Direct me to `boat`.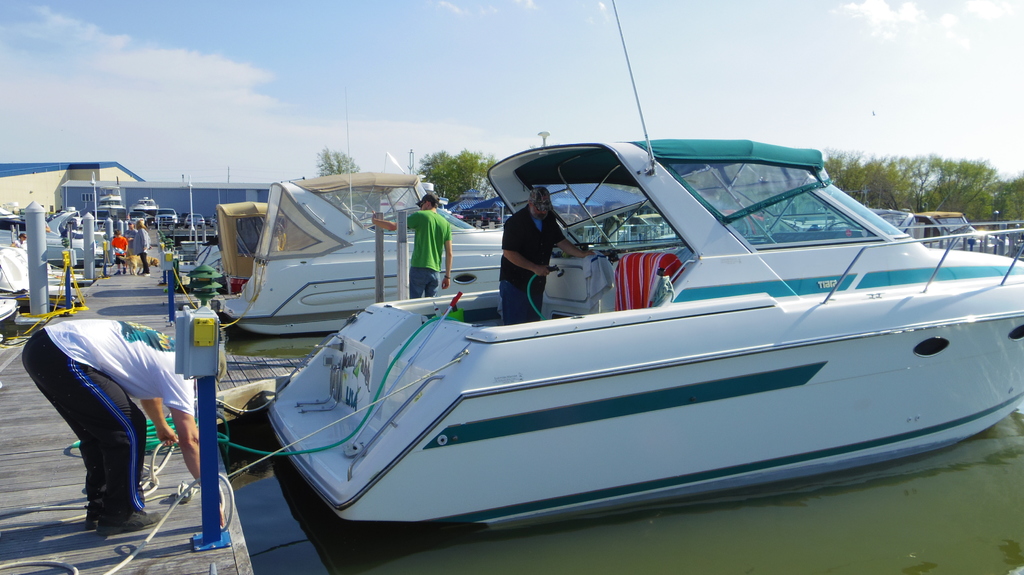
Direction: region(0, 292, 26, 333).
